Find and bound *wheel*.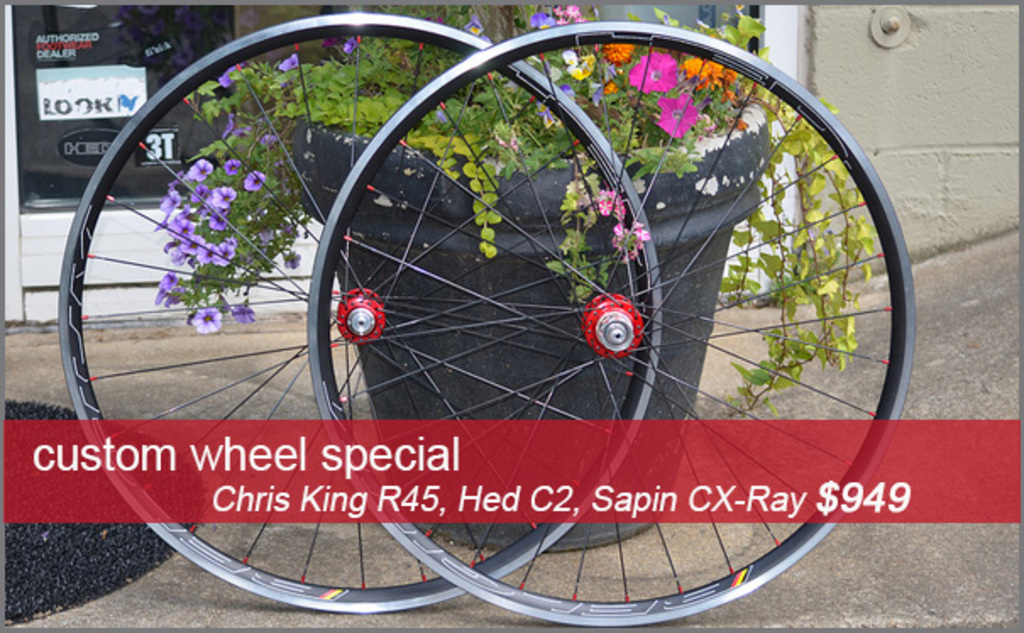
Bound: bbox=[58, 8, 662, 611].
